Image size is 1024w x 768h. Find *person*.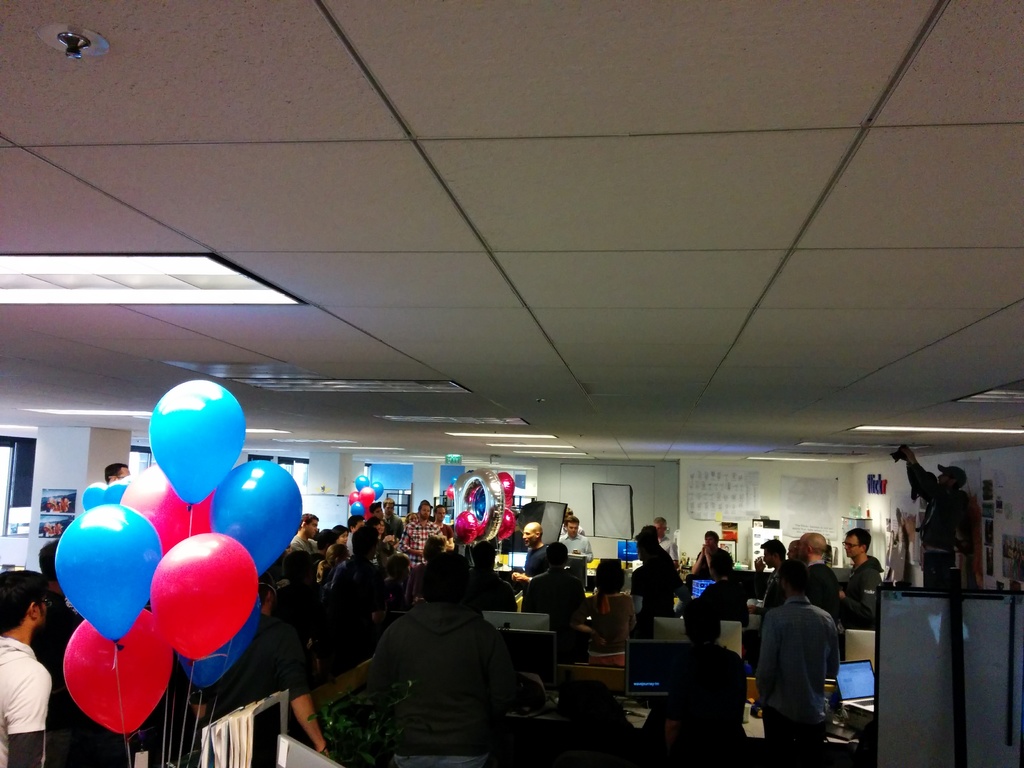
detection(0, 569, 57, 767).
